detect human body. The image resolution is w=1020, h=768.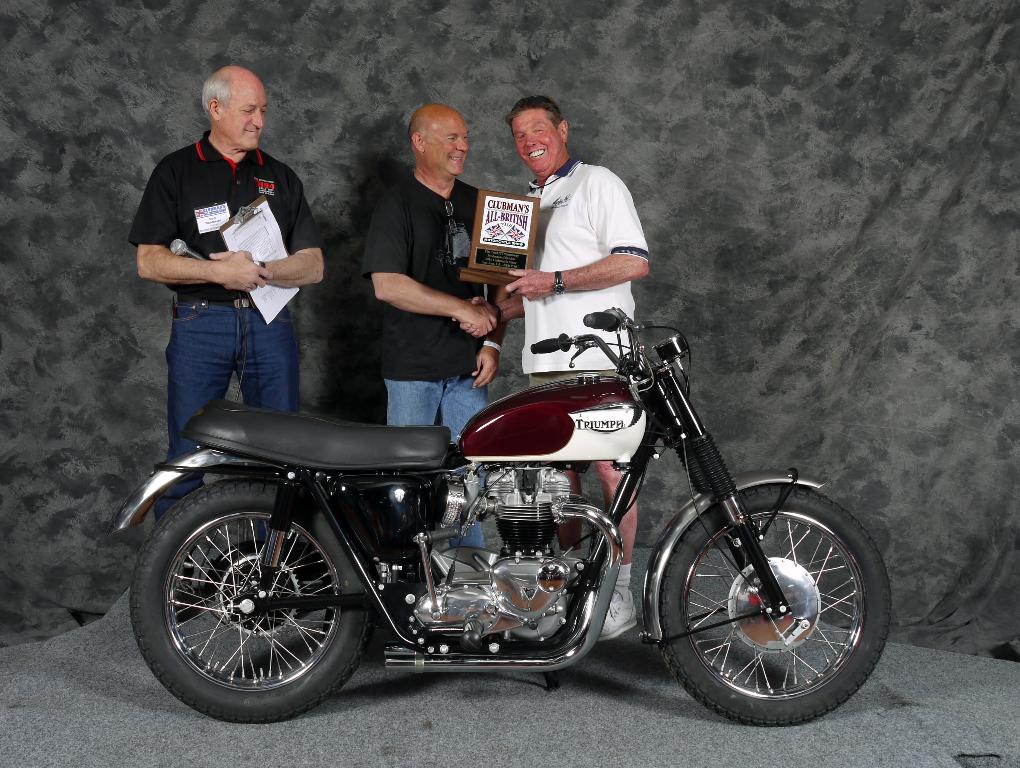
select_region(360, 89, 480, 441).
